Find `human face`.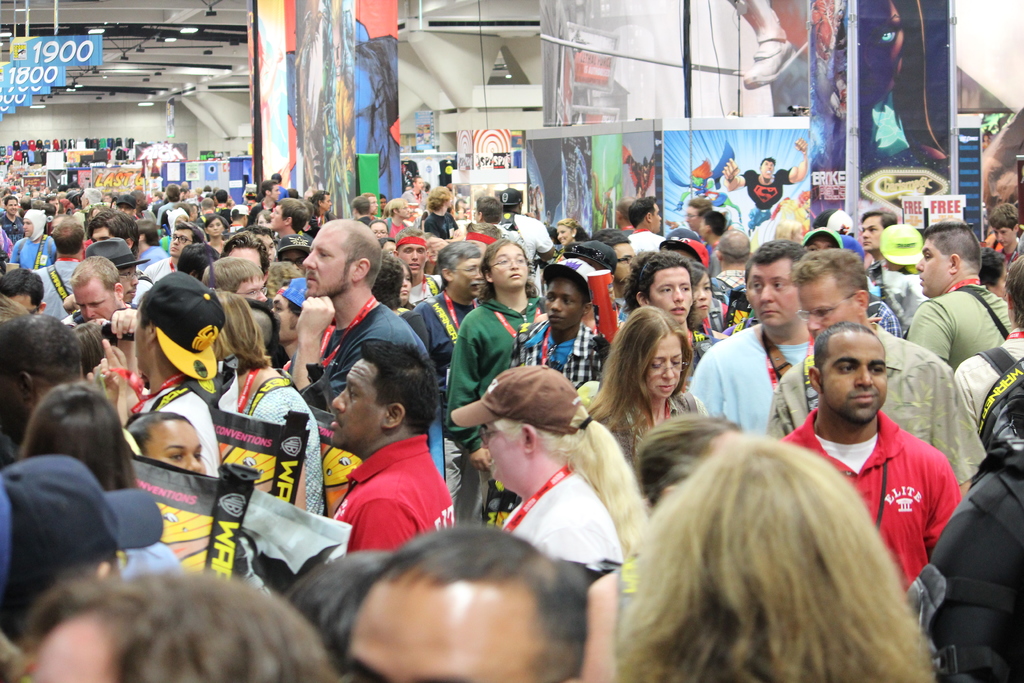
{"x1": 819, "y1": 336, "x2": 894, "y2": 420}.
